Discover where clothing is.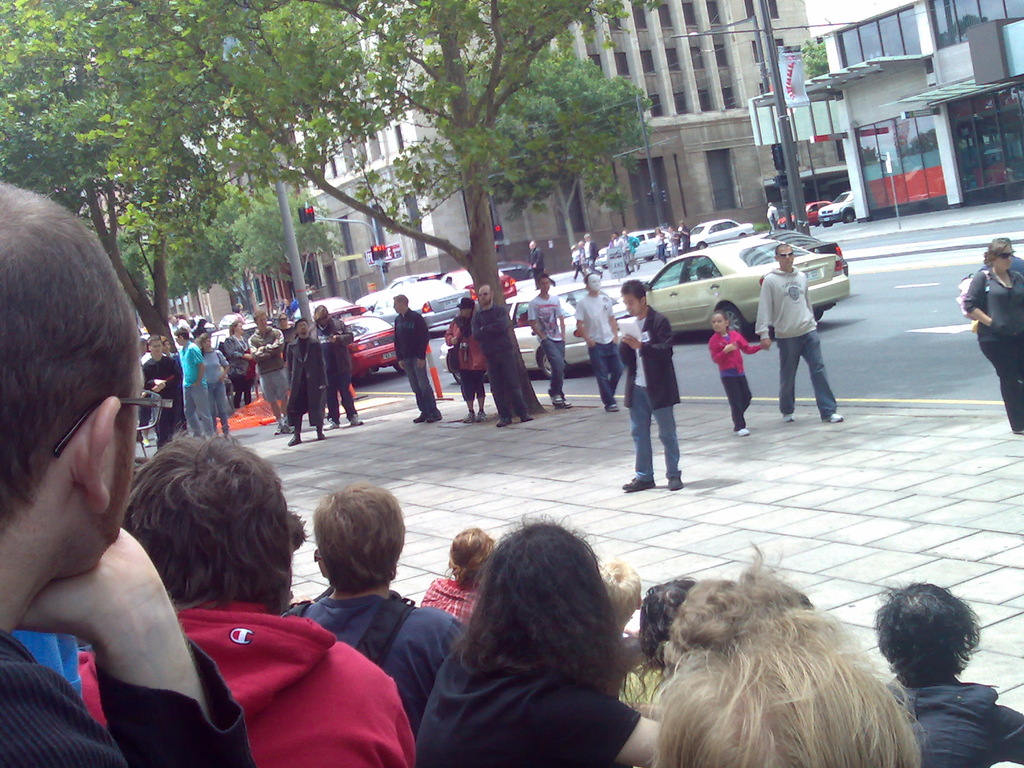
Discovered at region(198, 350, 231, 433).
